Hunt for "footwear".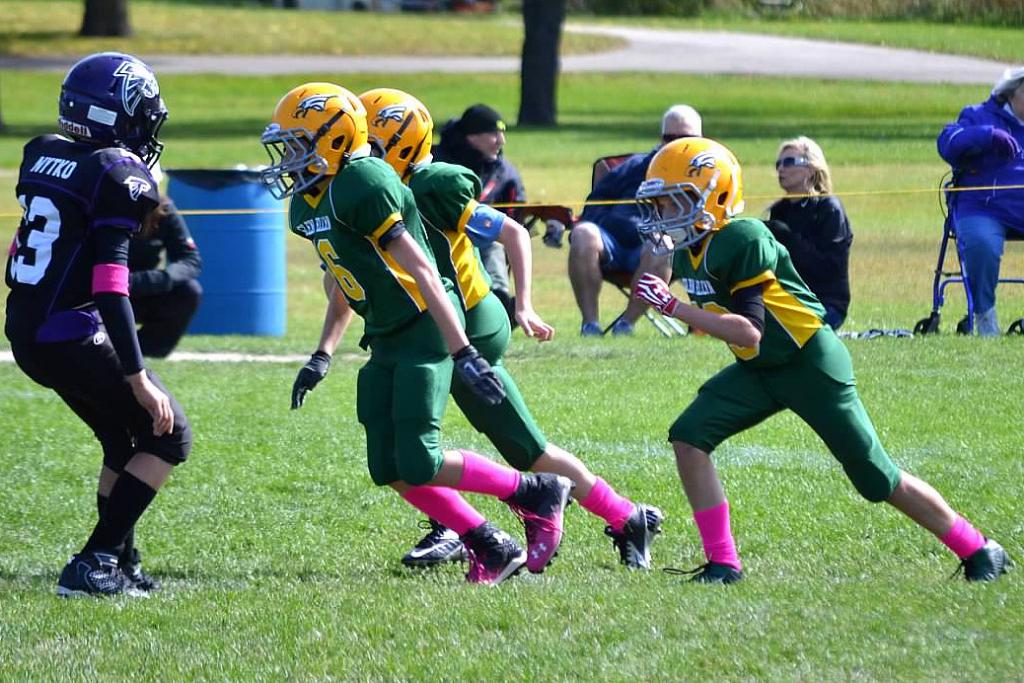
Hunted down at <box>661,559,745,583</box>.
